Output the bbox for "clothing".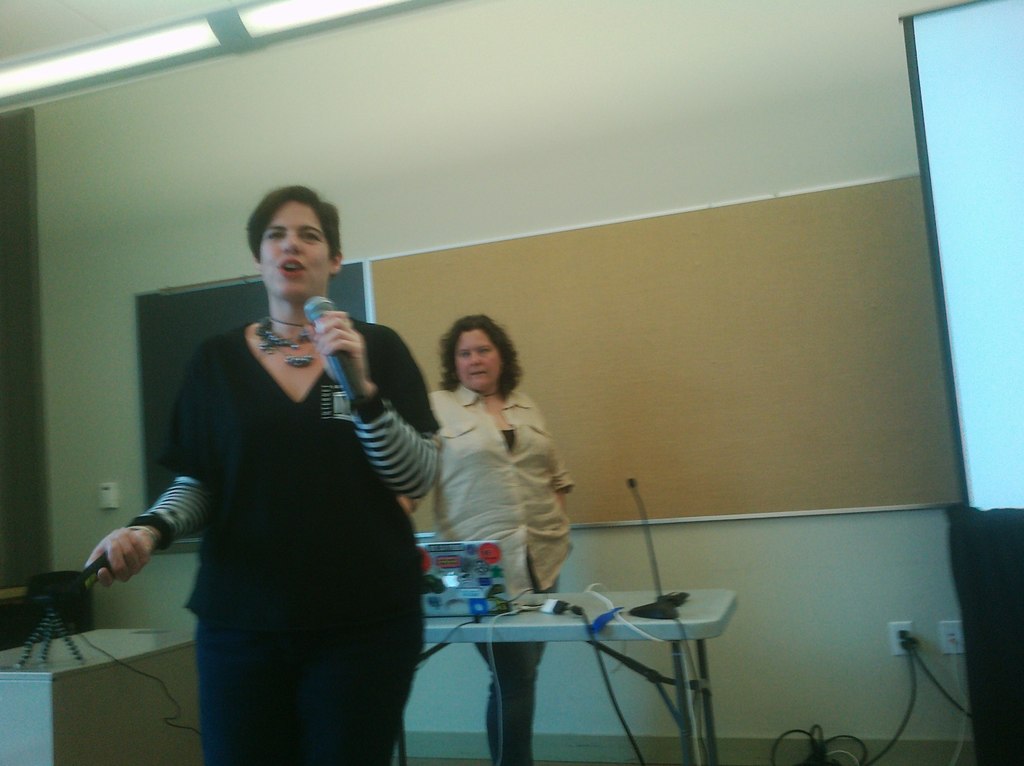
BBox(132, 317, 443, 765).
